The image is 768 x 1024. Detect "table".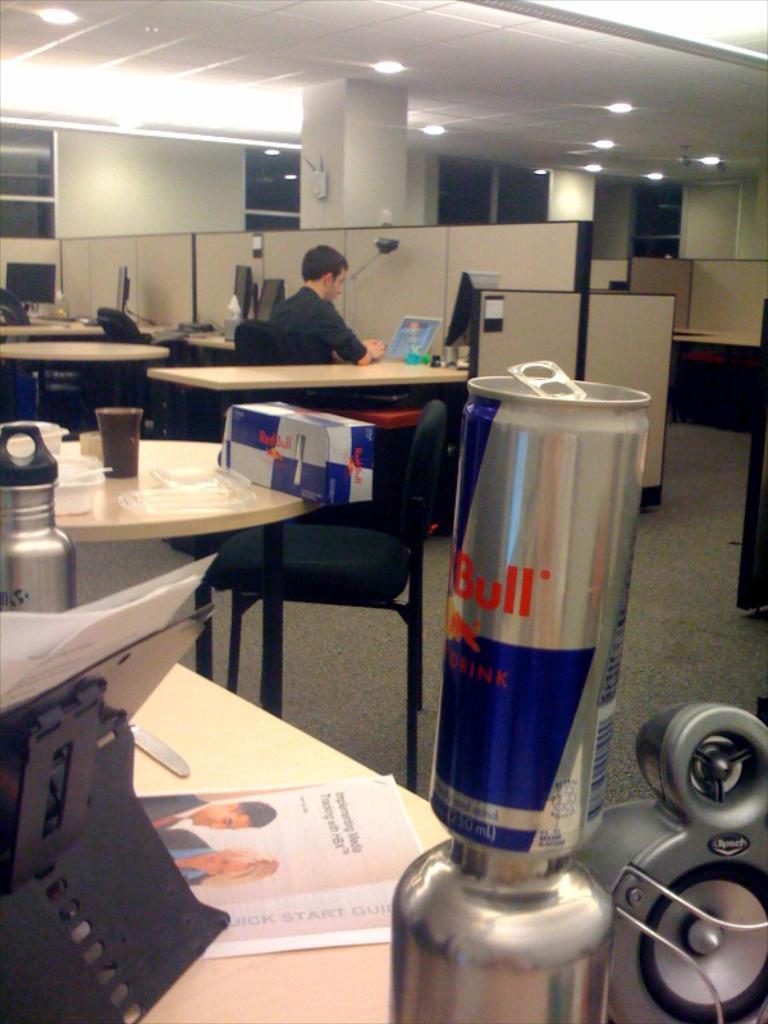
Detection: (0,316,106,340).
